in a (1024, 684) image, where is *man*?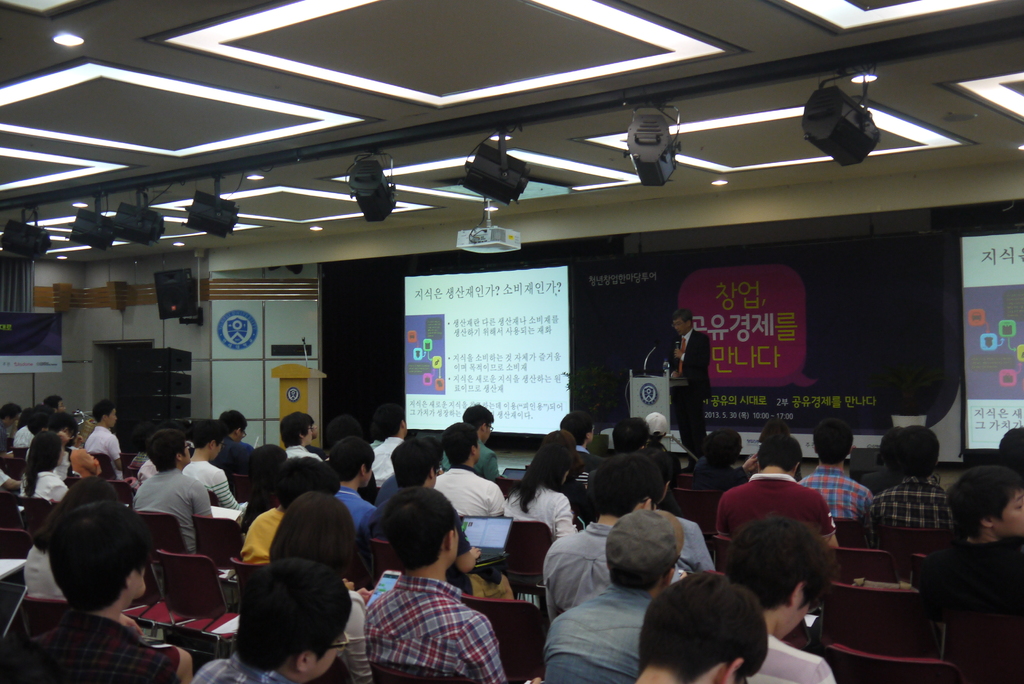
bbox(654, 301, 716, 455).
